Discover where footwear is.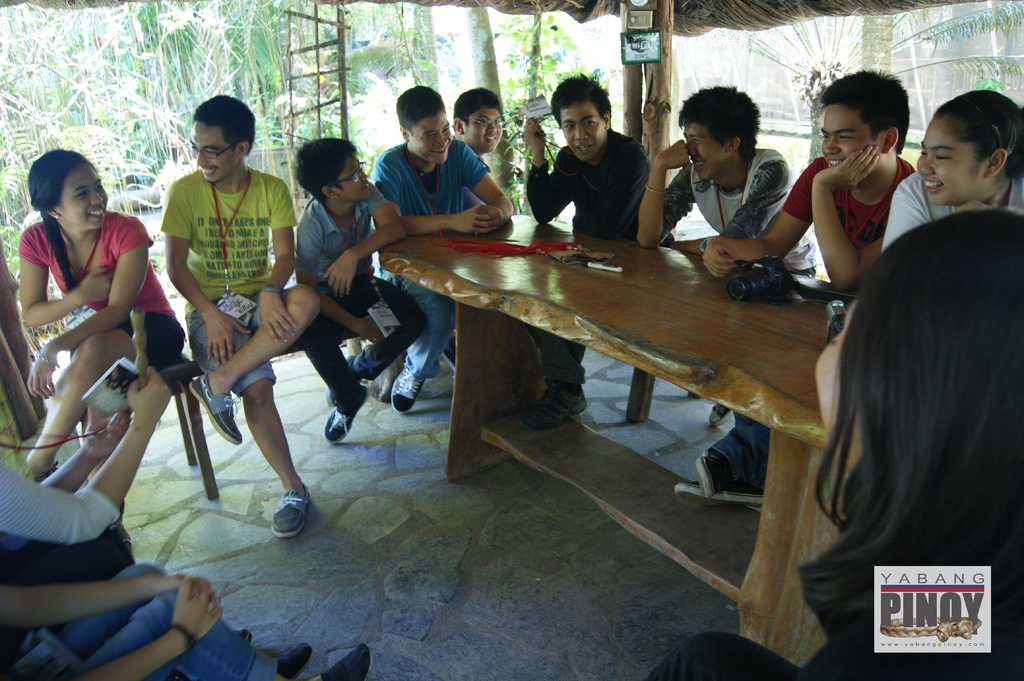
Discovered at select_region(323, 355, 356, 406).
